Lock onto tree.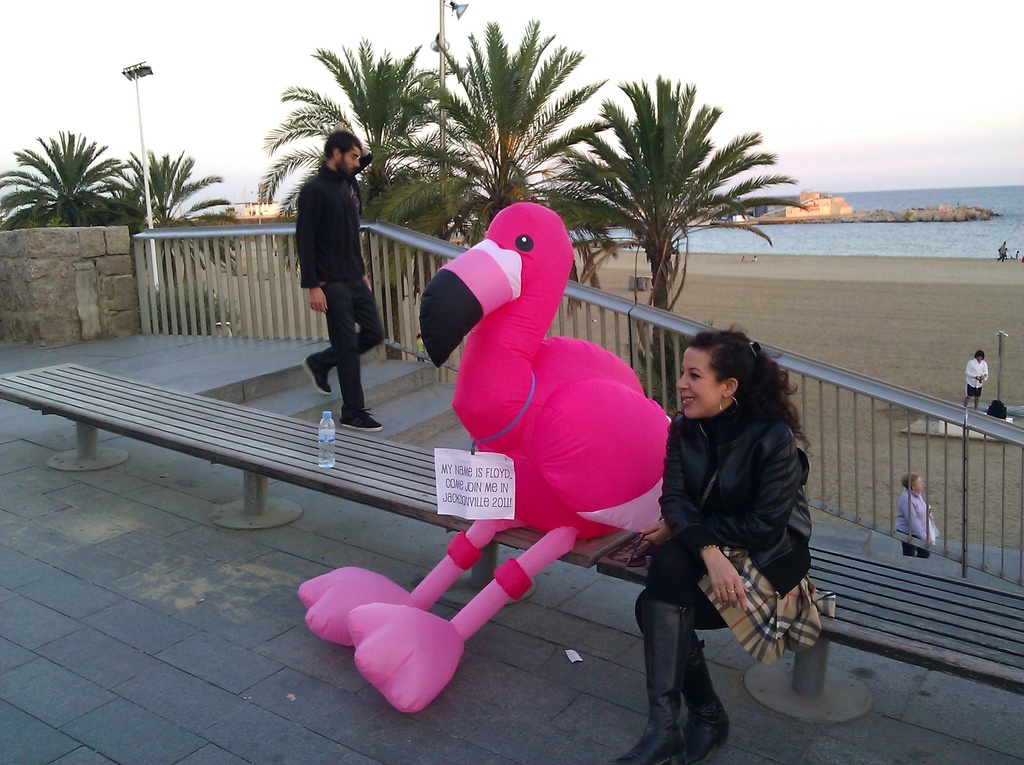
Locked: l=252, t=27, r=459, b=273.
